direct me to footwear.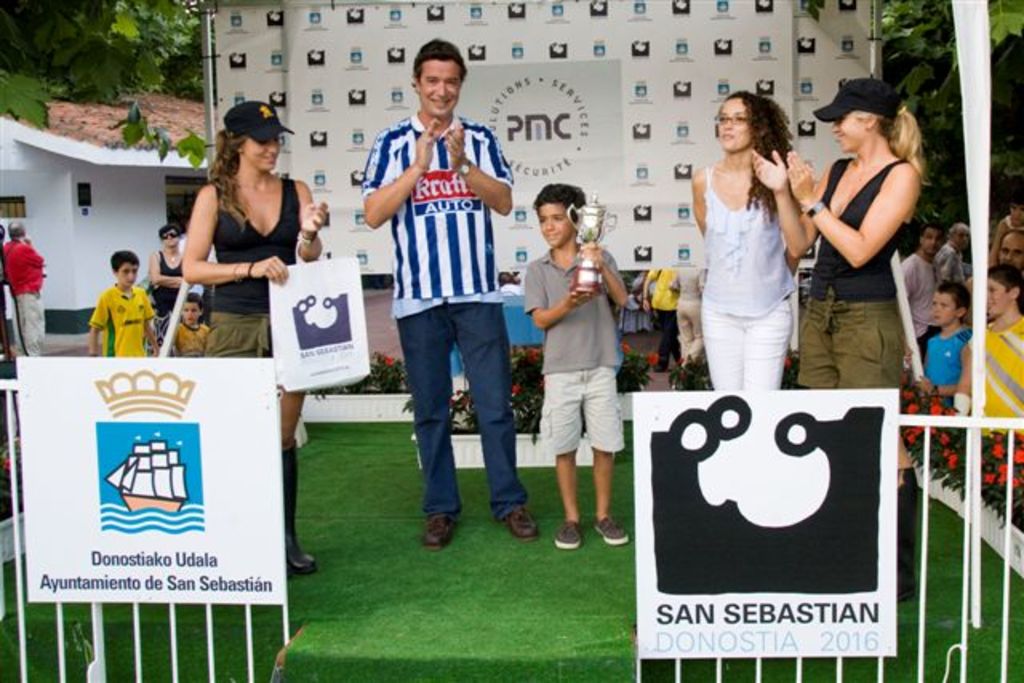
Direction: 419/510/458/553.
